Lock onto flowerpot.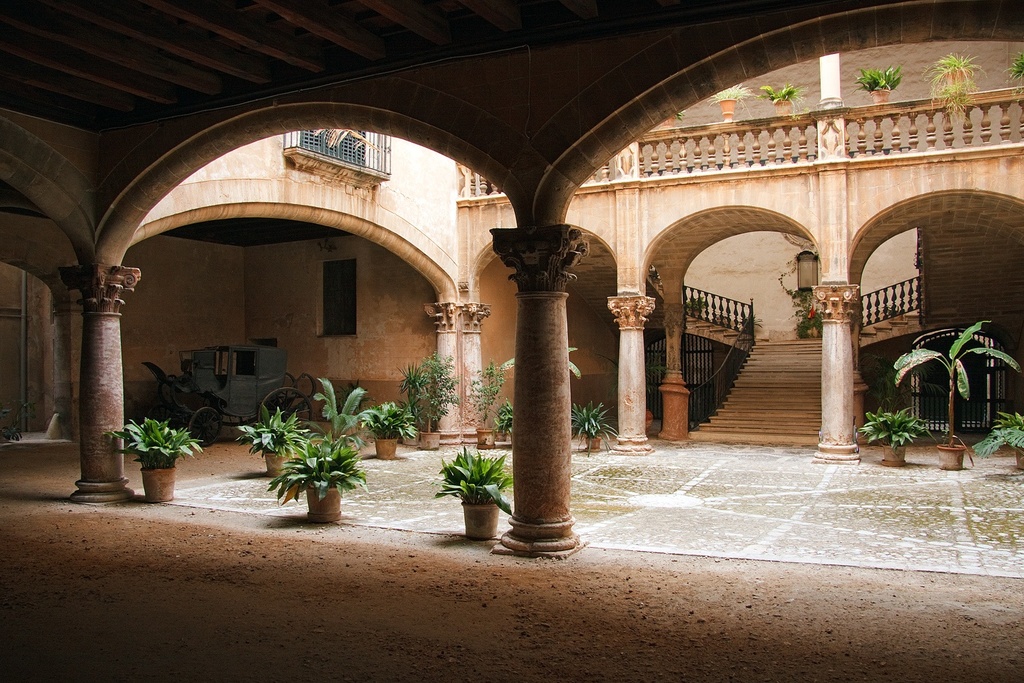
Locked: BBox(587, 436, 601, 451).
